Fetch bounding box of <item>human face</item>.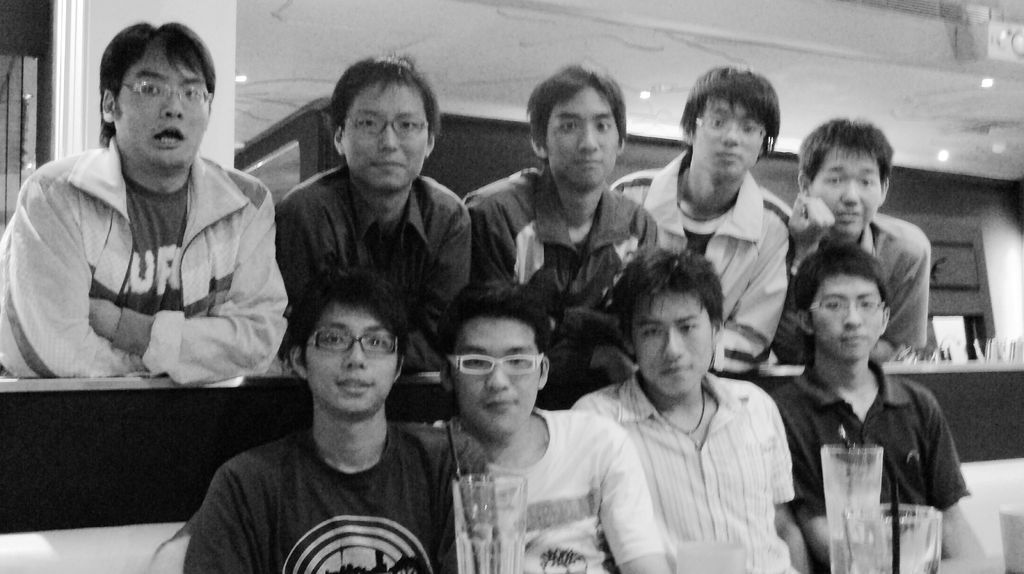
Bbox: detection(806, 276, 882, 361).
